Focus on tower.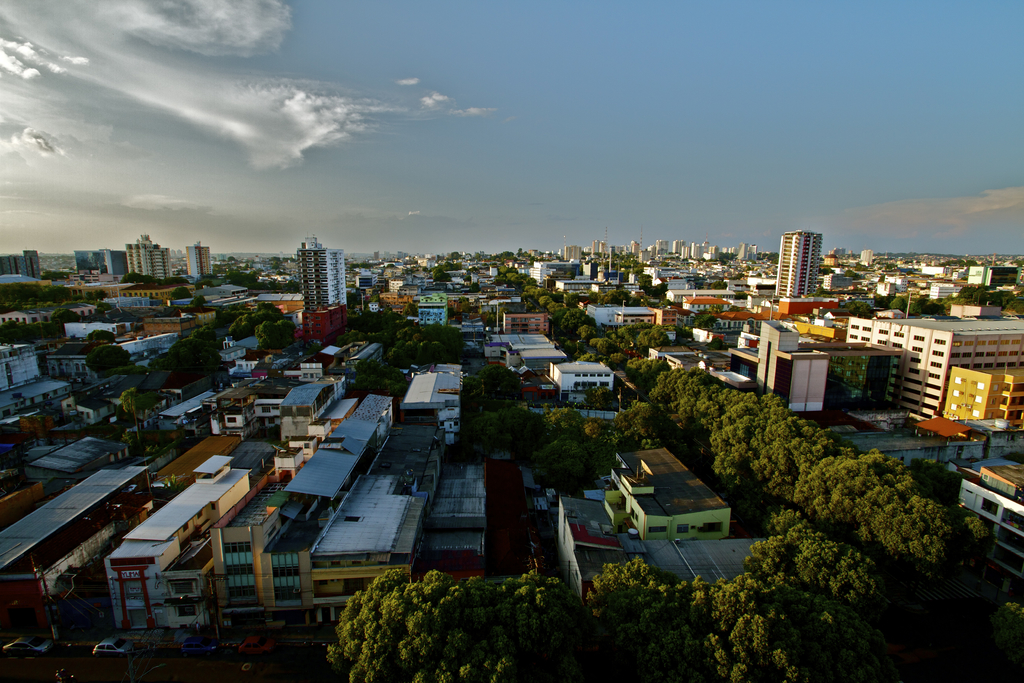
Focused at detection(773, 229, 822, 295).
